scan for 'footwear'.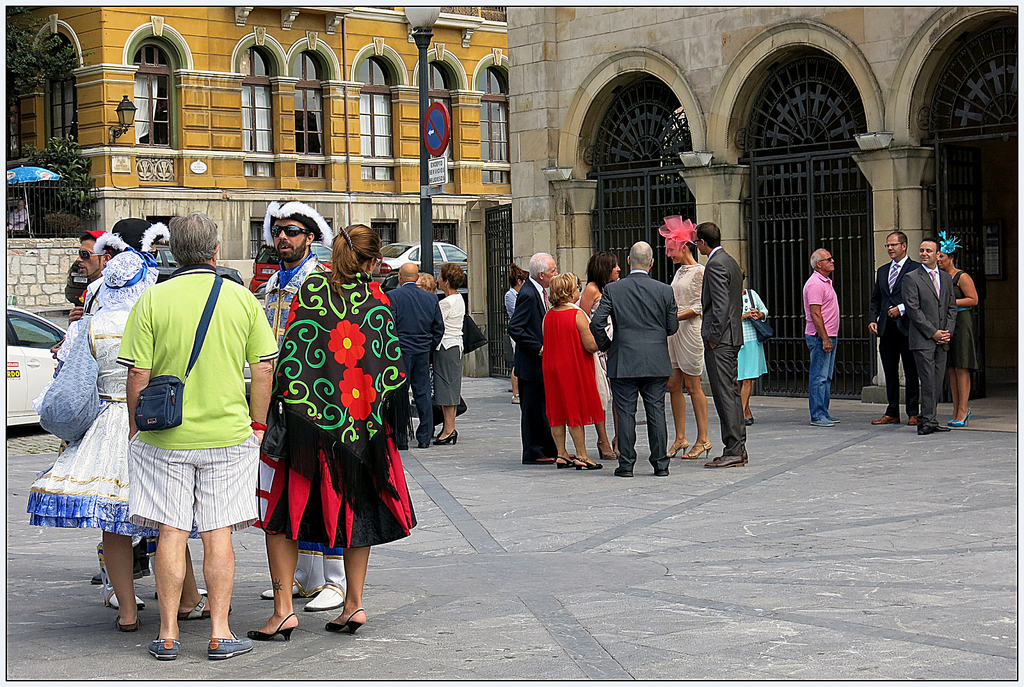
Scan result: [x1=174, y1=595, x2=235, y2=621].
